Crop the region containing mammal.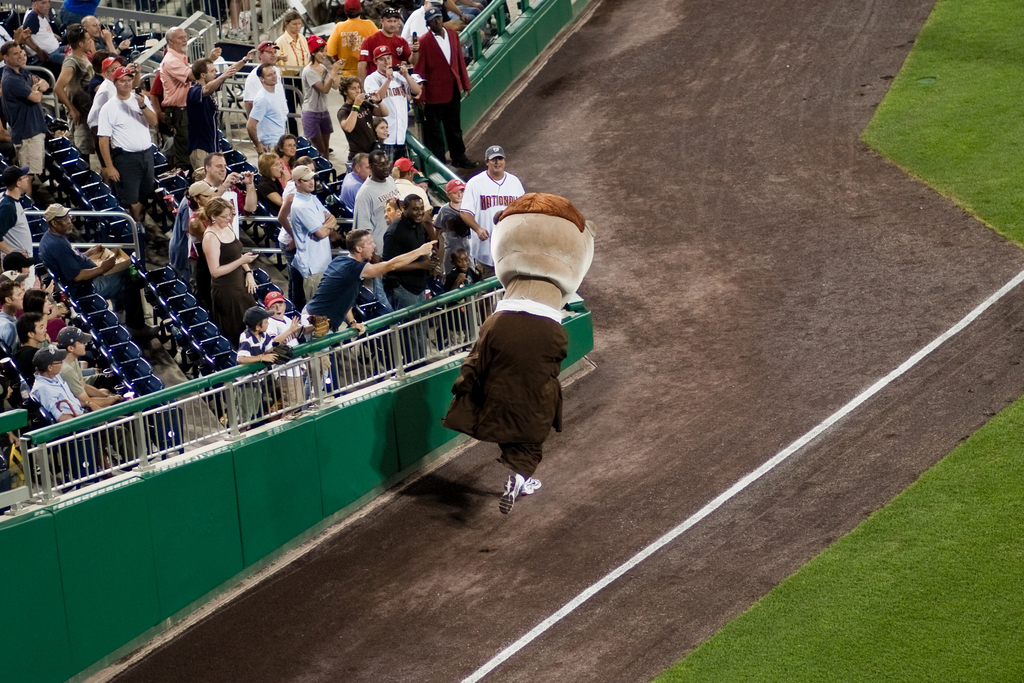
Crop region: l=340, t=76, r=390, b=151.
